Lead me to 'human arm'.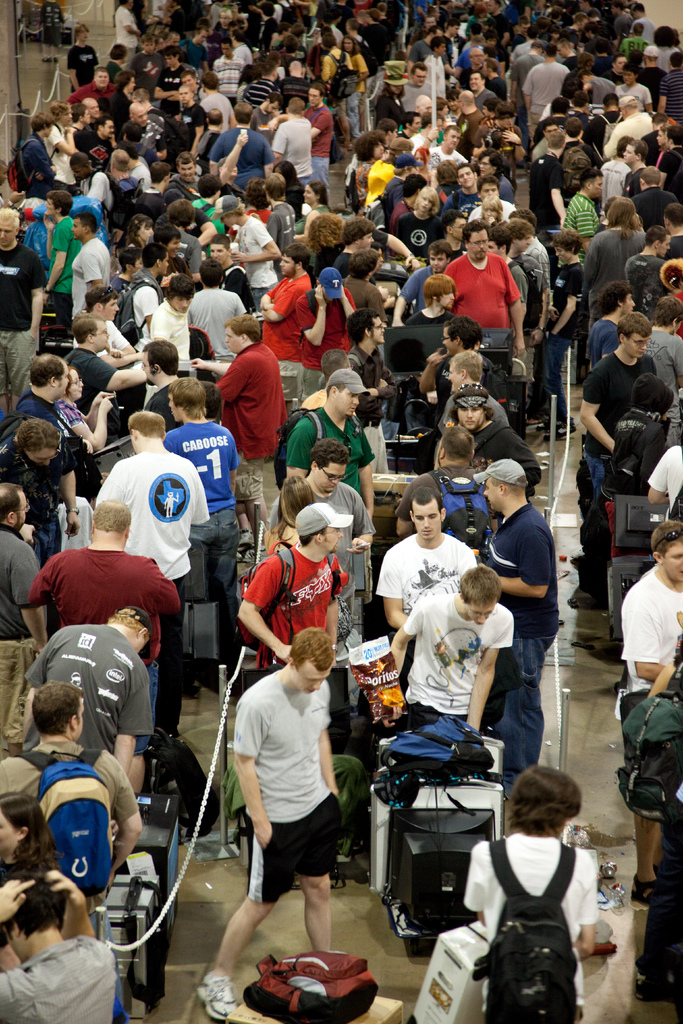
Lead to bbox(231, 555, 289, 666).
